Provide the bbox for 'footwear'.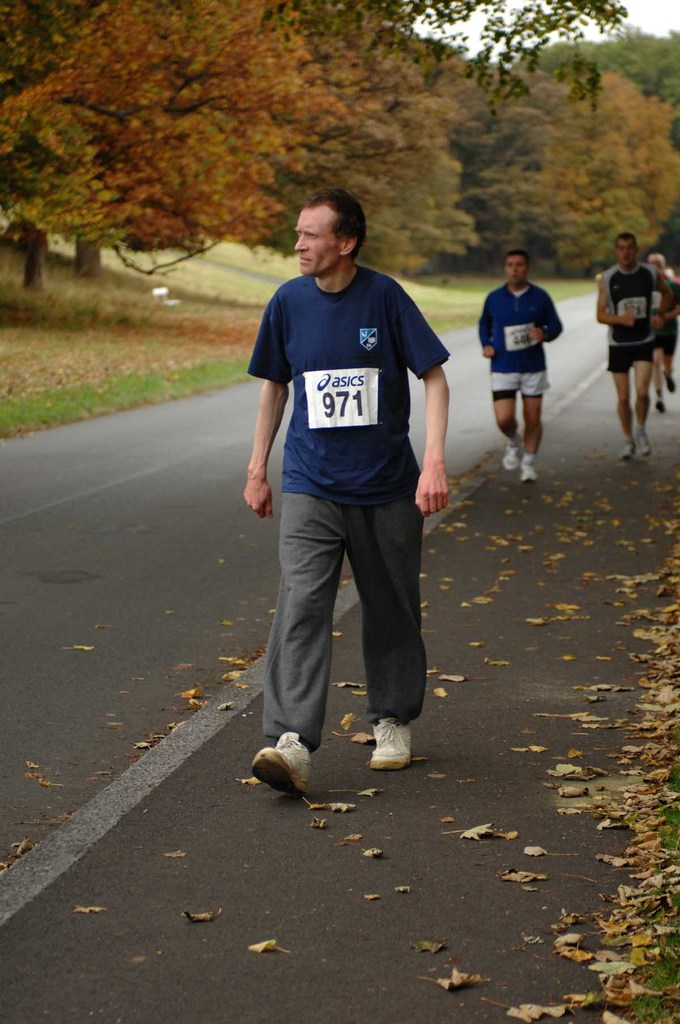
(502,440,523,472).
